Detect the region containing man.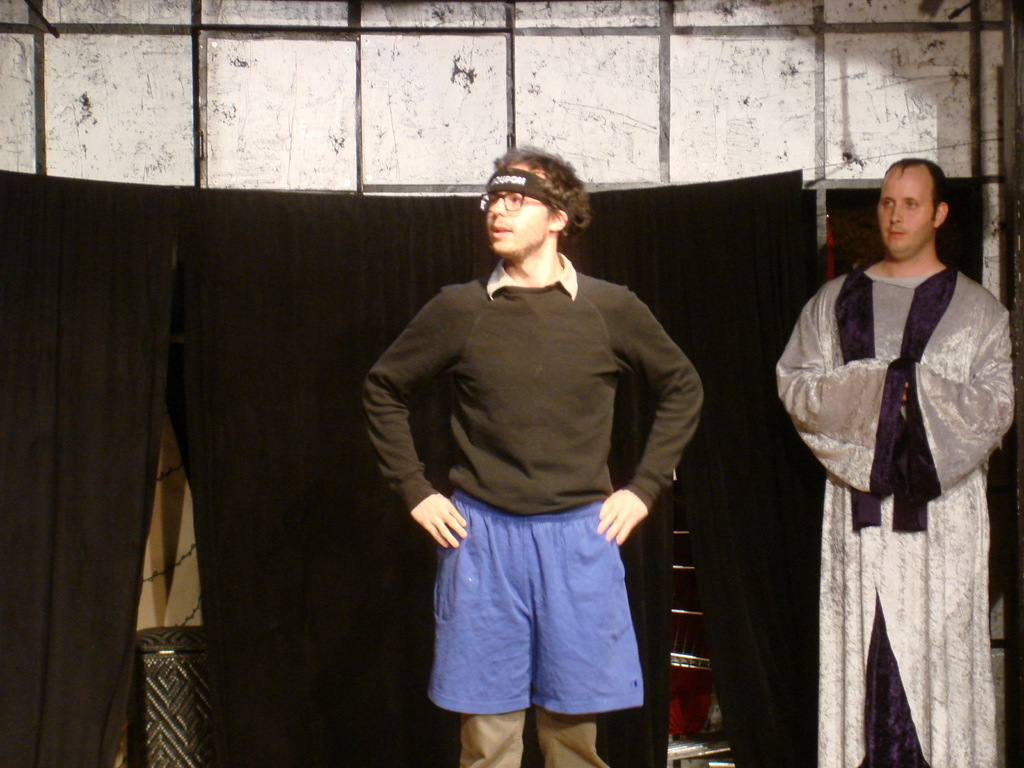
detection(774, 156, 1016, 767).
